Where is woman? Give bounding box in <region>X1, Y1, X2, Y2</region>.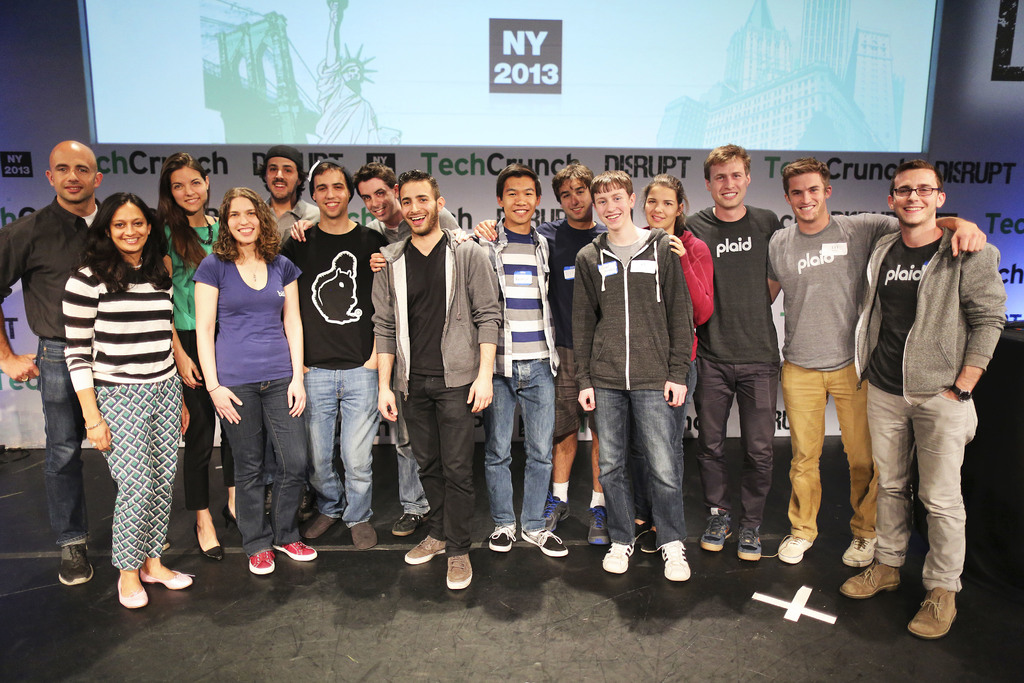
<region>150, 148, 241, 561</region>.
